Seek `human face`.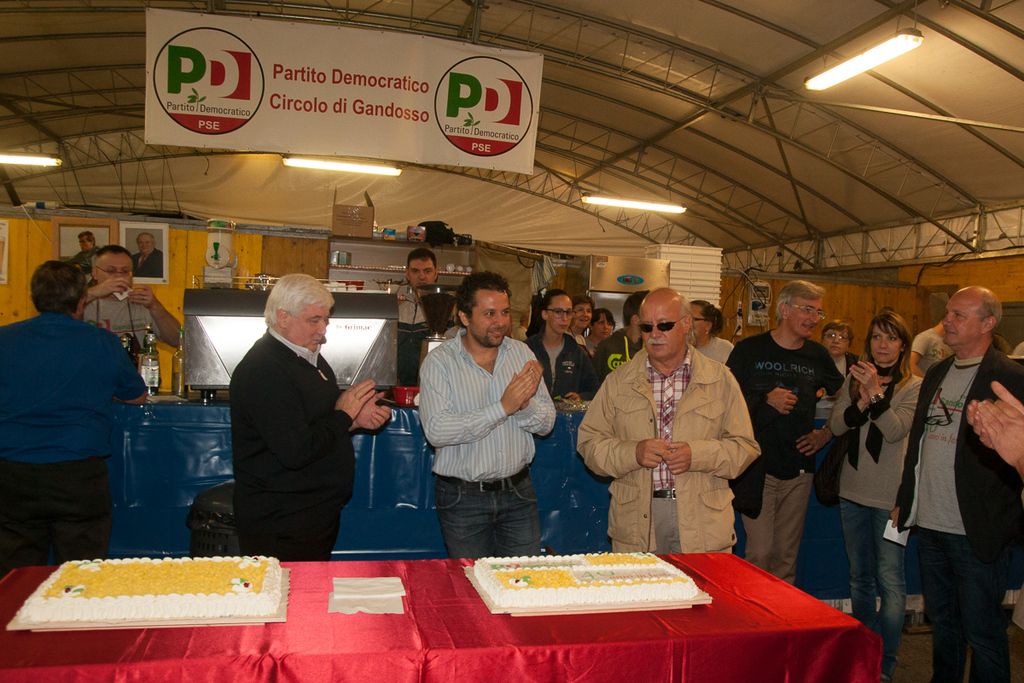
<bbox>412, 256, 434, 288</bbox>.
